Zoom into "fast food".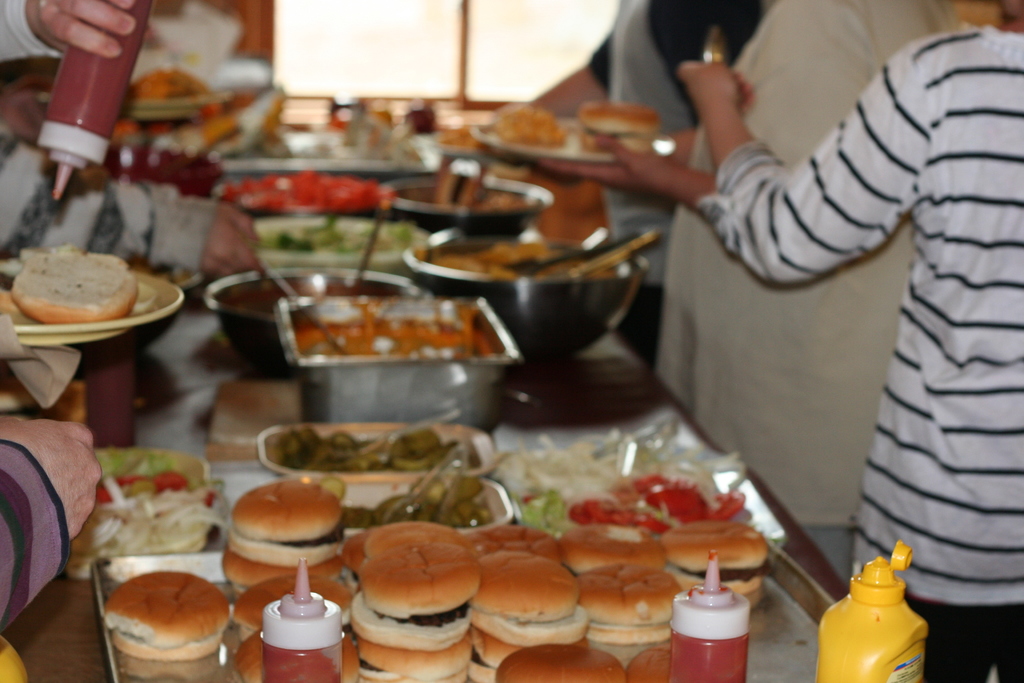
Zoom target: <region>3, 255, 134, 317</region>.
